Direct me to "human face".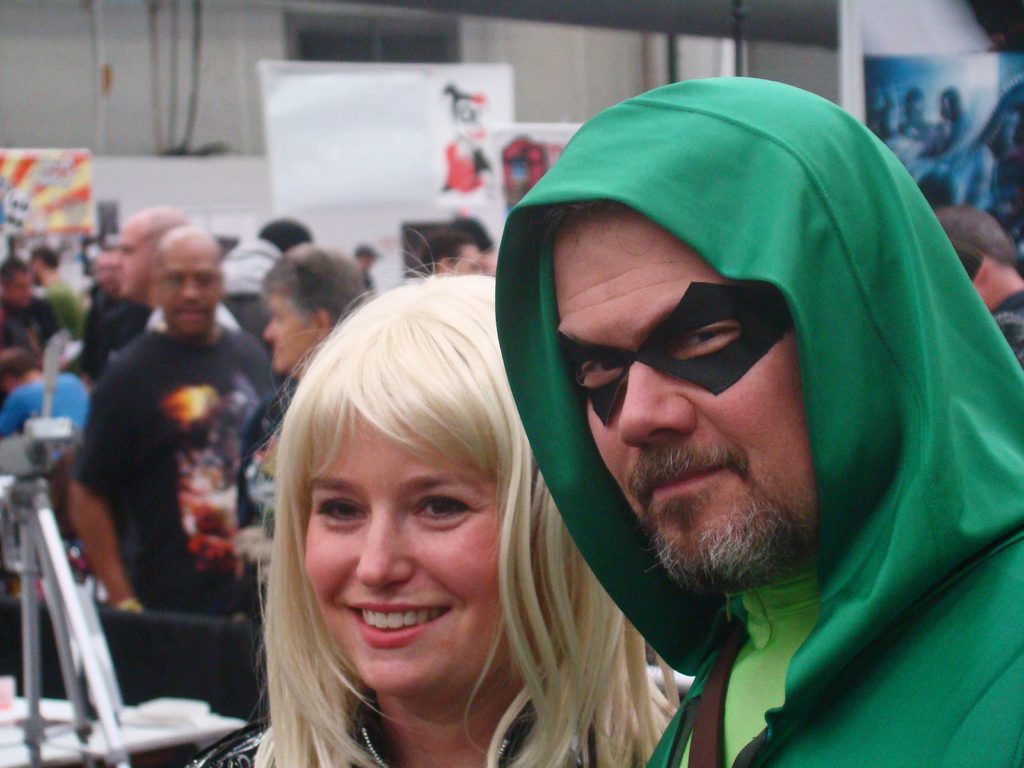
Direction: [x1=261, y1=287, x2=318, y2=374].
